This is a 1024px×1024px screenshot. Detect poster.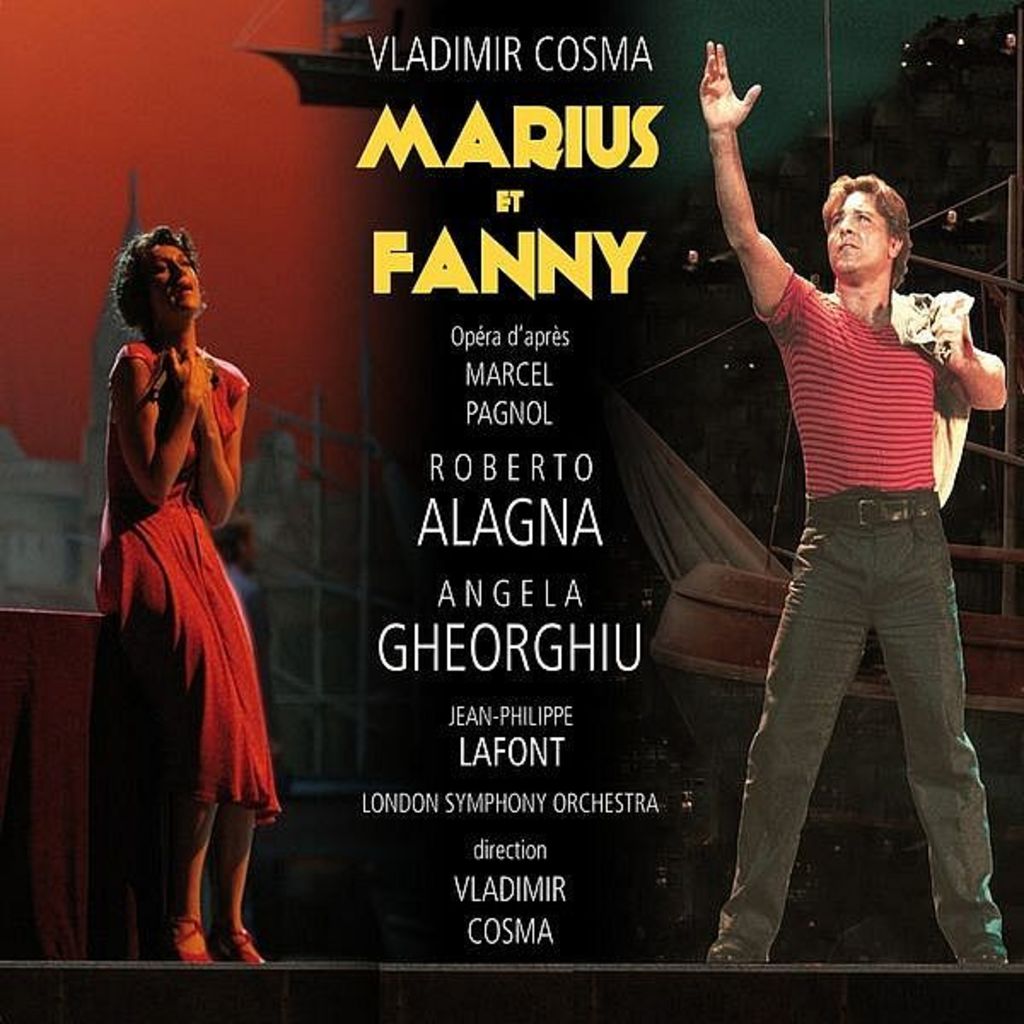
bbox=[0, 0, 1022, 1022].
